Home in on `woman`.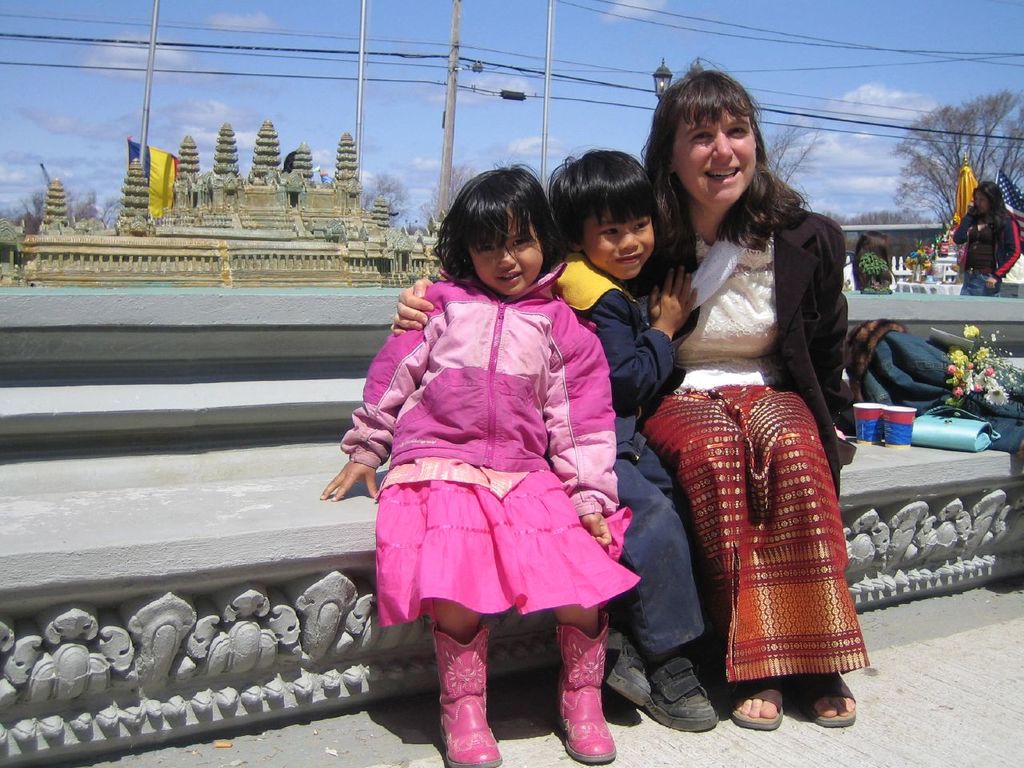
Homed in at x1=947 y1=183 x2=1023 y2=295.
